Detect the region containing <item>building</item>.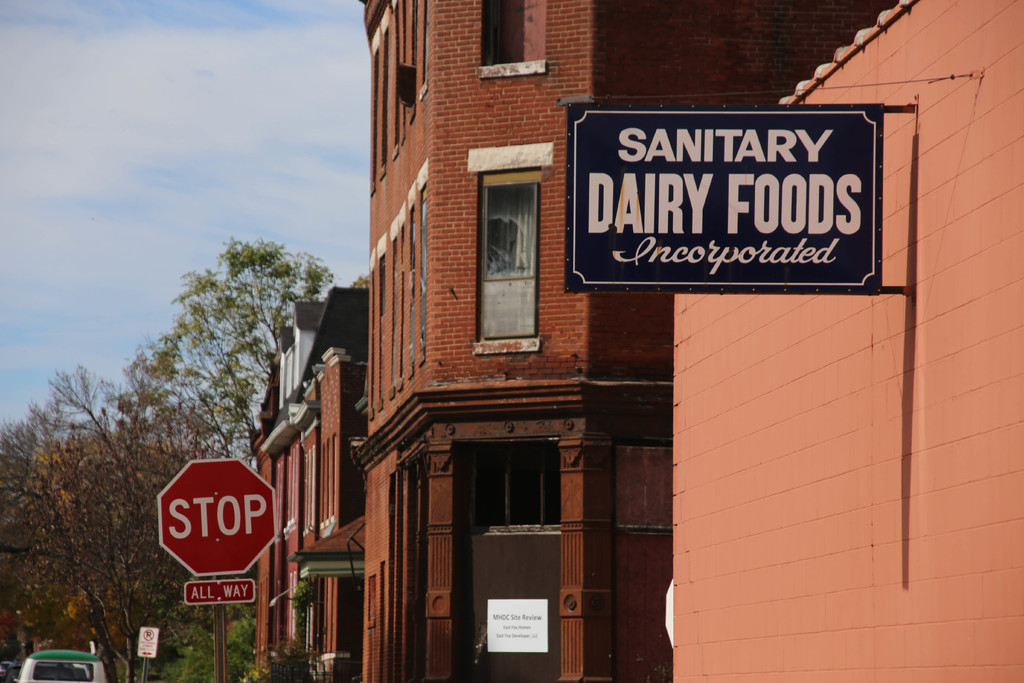
select_region(248, 0, 1023, 682).
